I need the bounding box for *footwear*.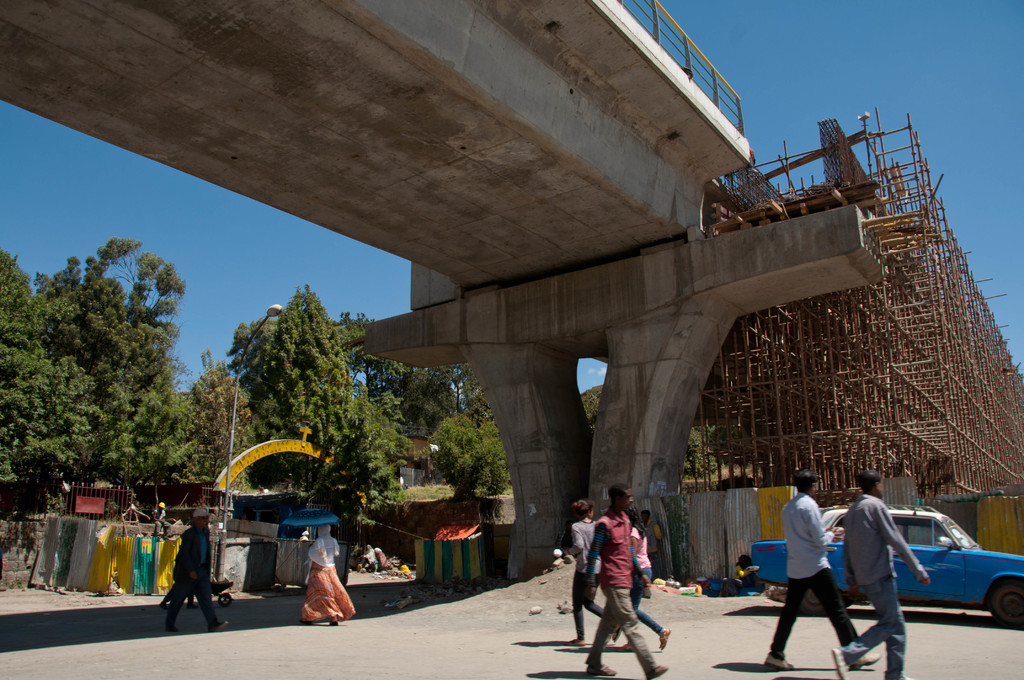
Here it is: 641/664/673/677.
